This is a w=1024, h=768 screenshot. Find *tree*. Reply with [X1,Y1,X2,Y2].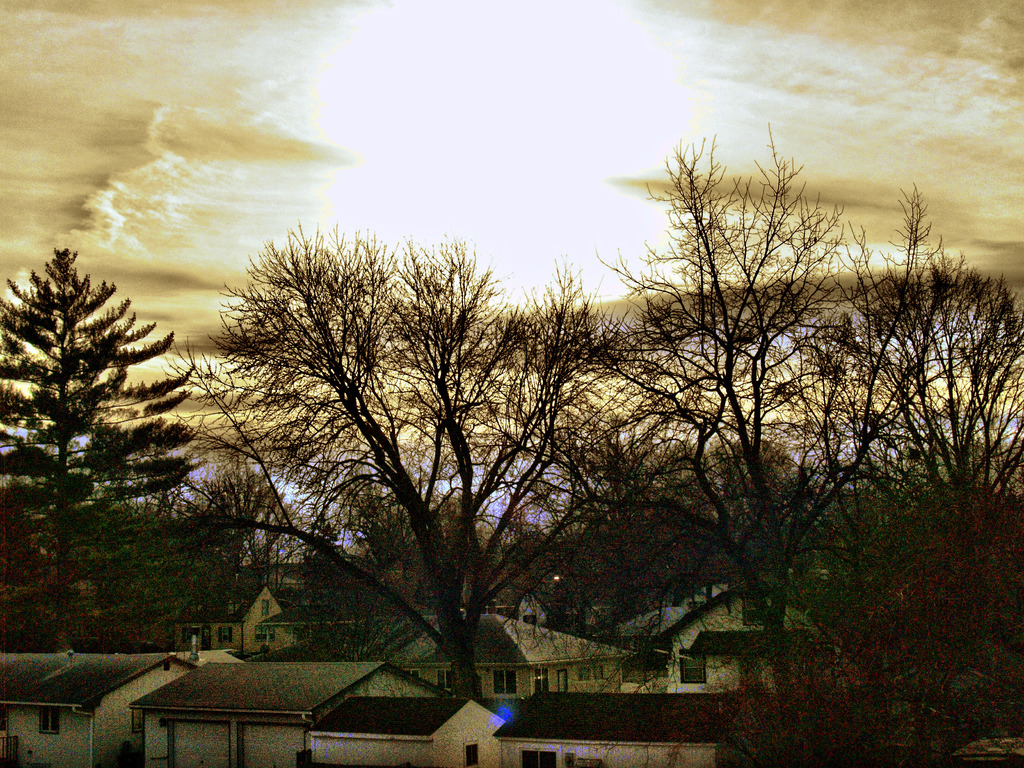
[562,124,975,691].
